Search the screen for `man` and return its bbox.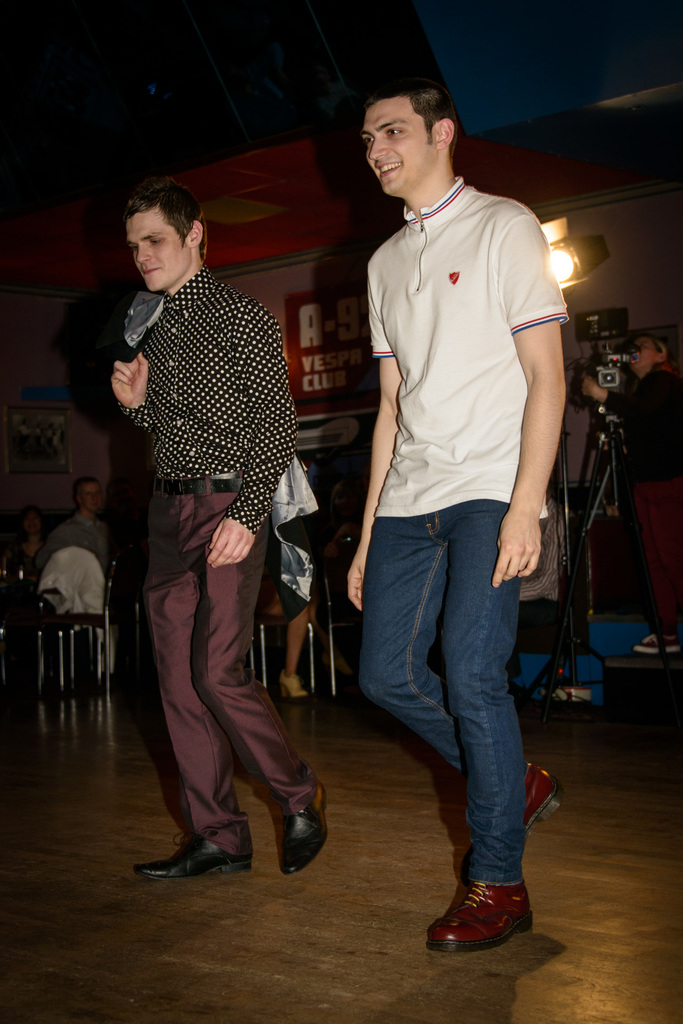
Found: bbox=[78, 184, 308, 806].
